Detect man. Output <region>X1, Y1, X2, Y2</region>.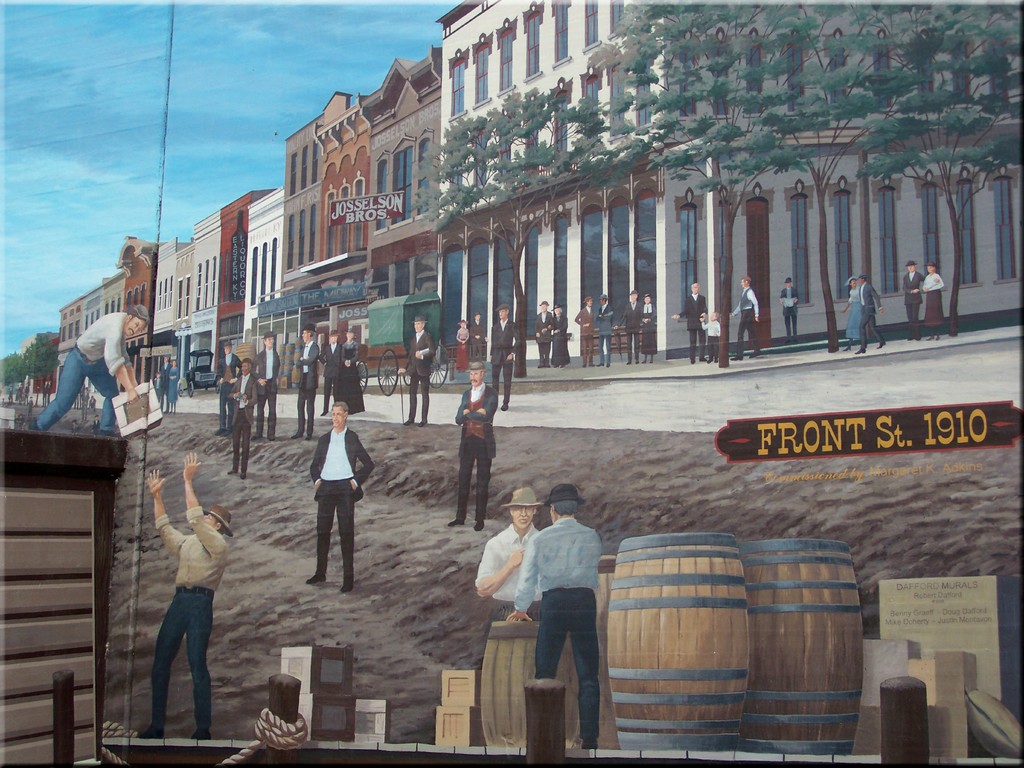
<region>136, 451, 236, 740</region>.
